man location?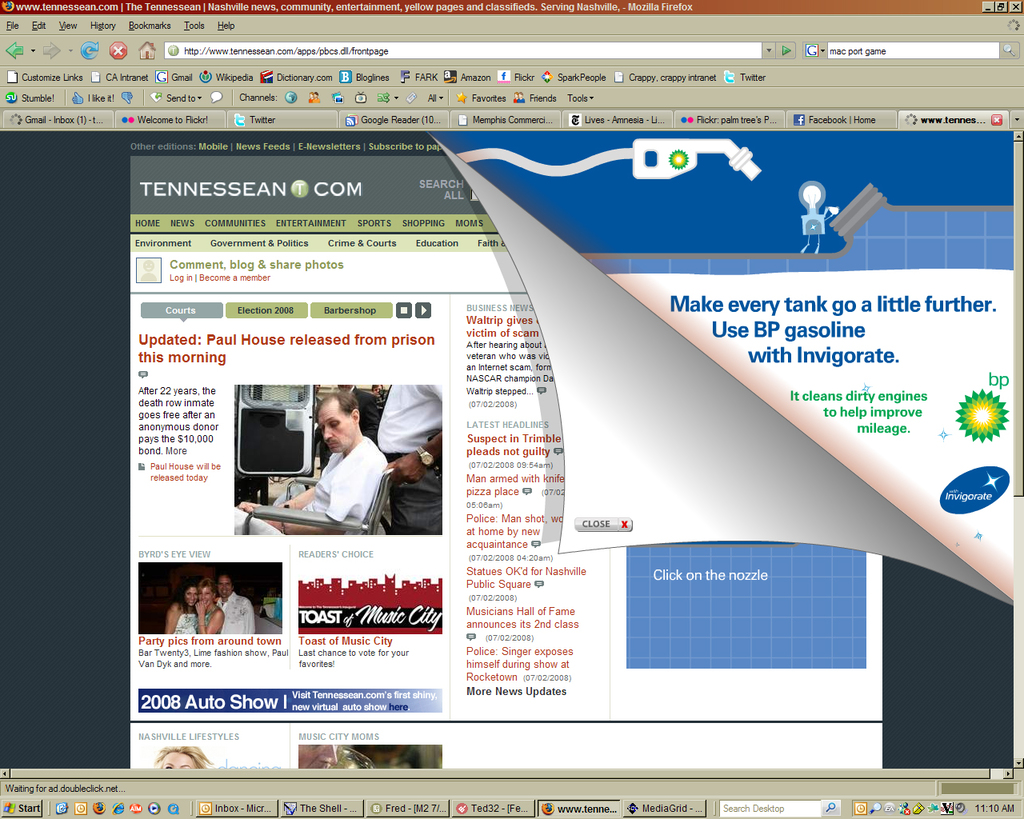
<region>371, 384, 387, 408</region>
